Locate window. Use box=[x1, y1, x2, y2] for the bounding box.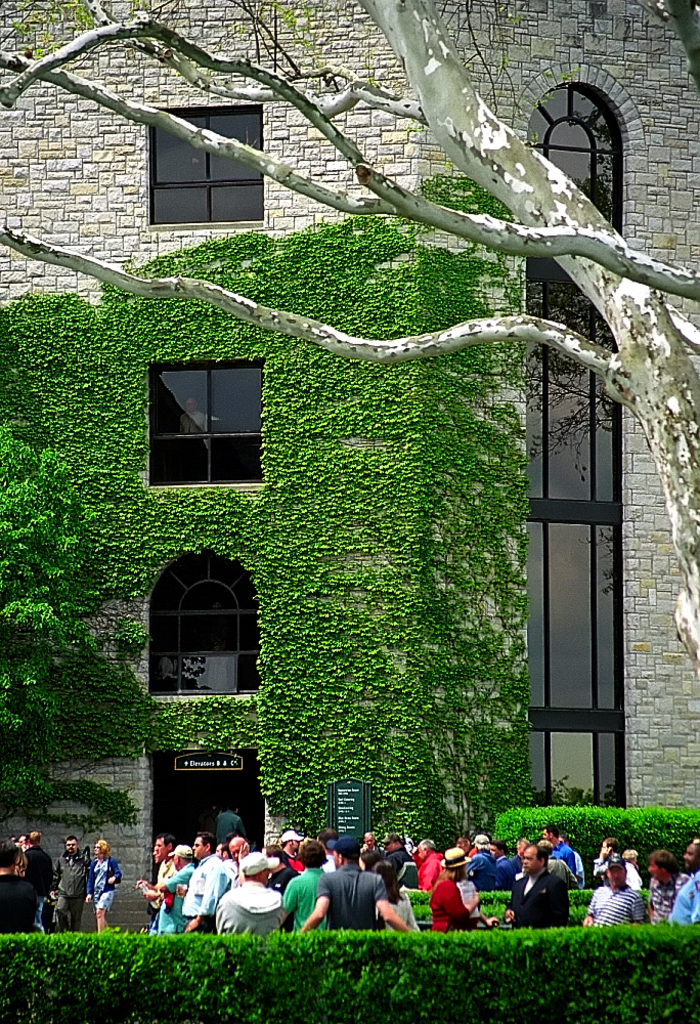
box=[147, 545, 259, 696].
